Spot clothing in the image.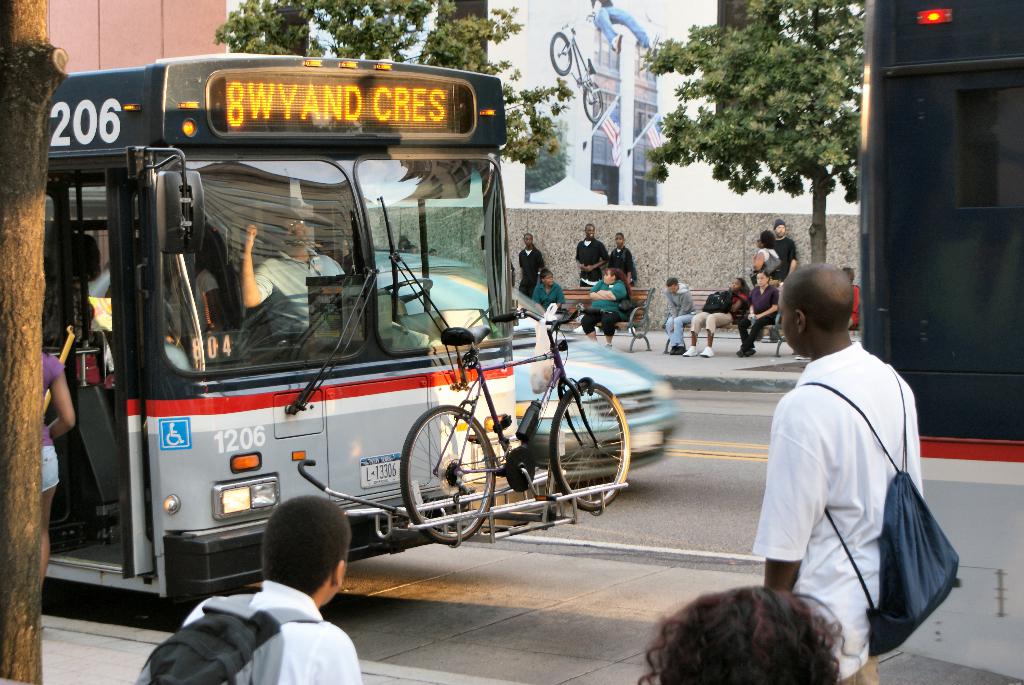
clothing found at <box>173,588,351,684</box>.
